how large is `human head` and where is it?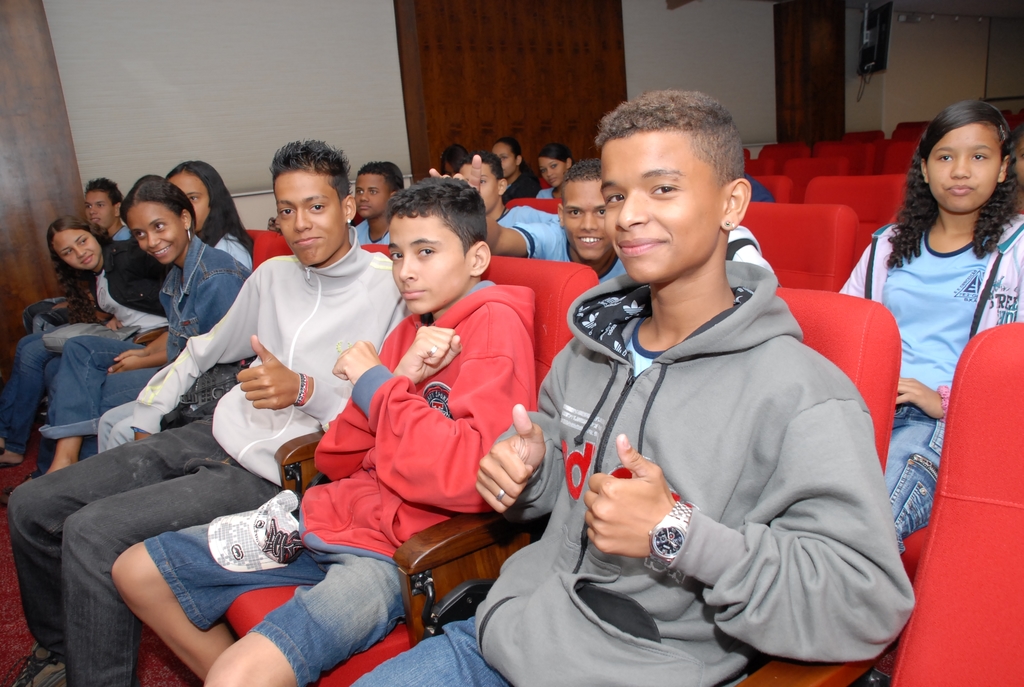
Bounding box: left=46, top=217, right=109, bottom=267.
